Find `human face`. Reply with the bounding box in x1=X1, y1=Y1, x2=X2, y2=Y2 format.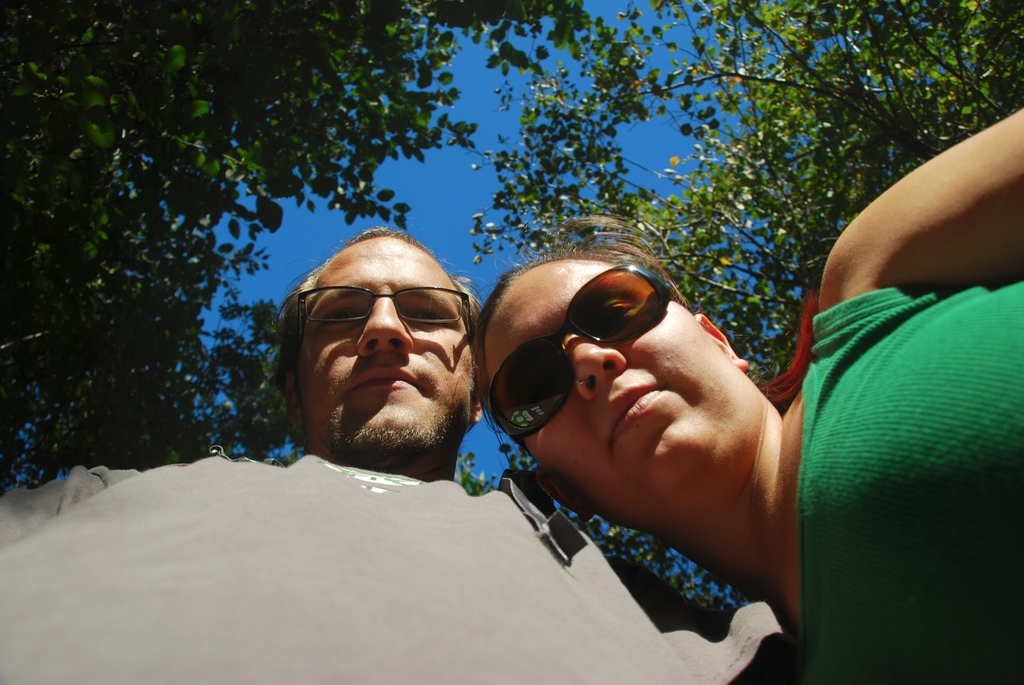
x1=452, y1=250, x2=776, y2=545.
